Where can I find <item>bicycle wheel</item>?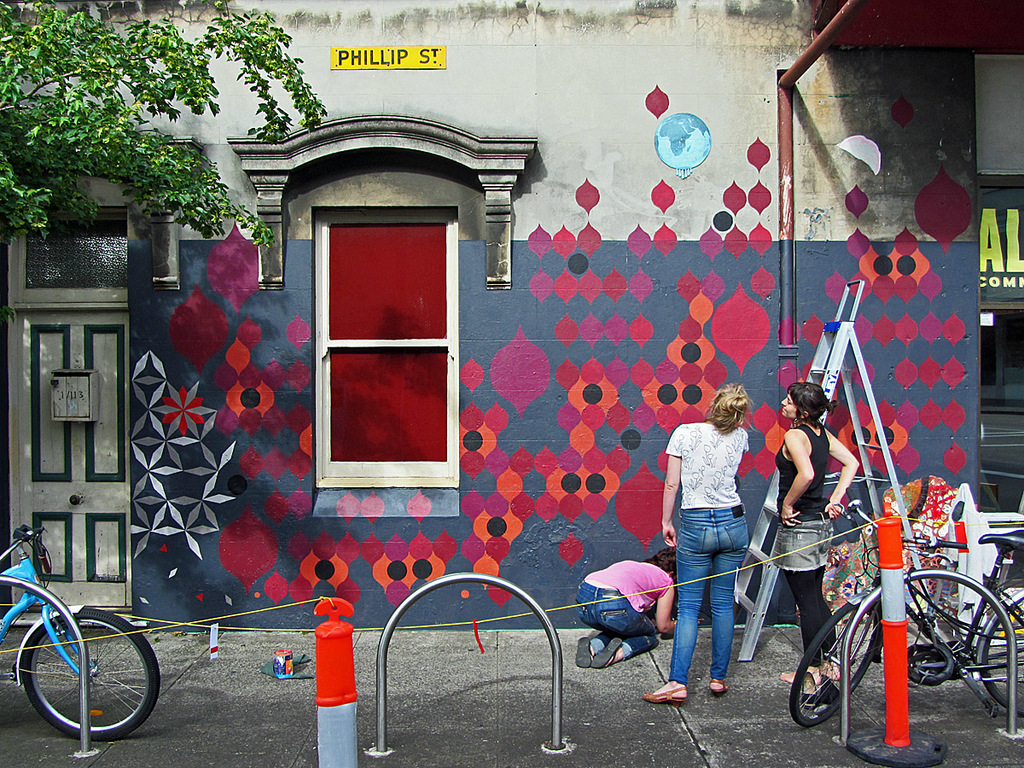
You can find it at crop(788, 601, 877, 724).
